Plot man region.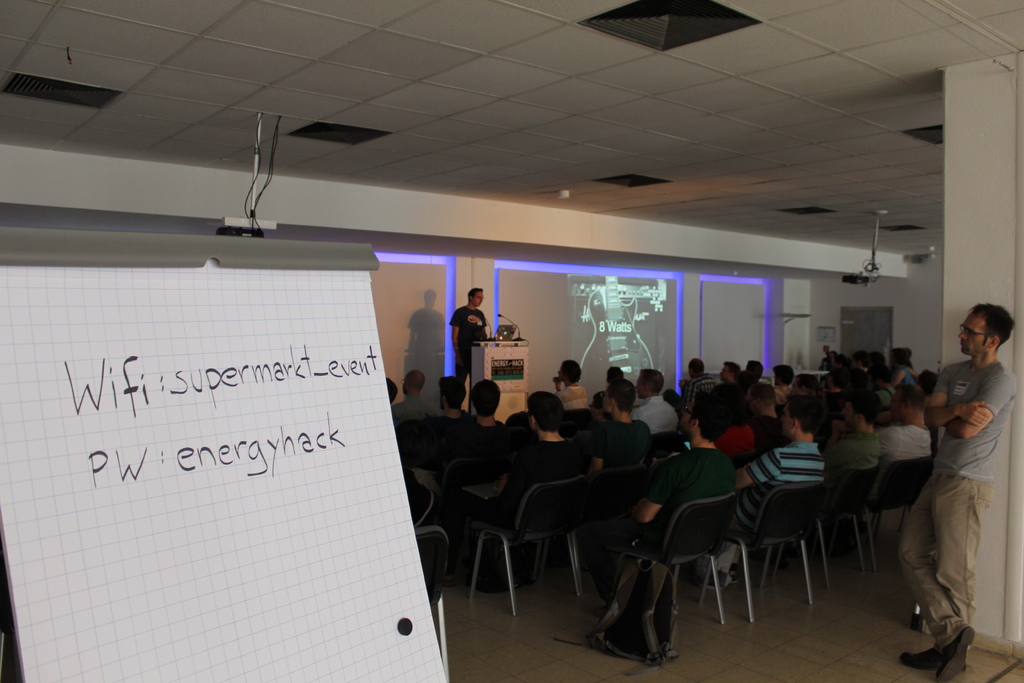
Plotted at bbox=[452, 283, 495, 381].
